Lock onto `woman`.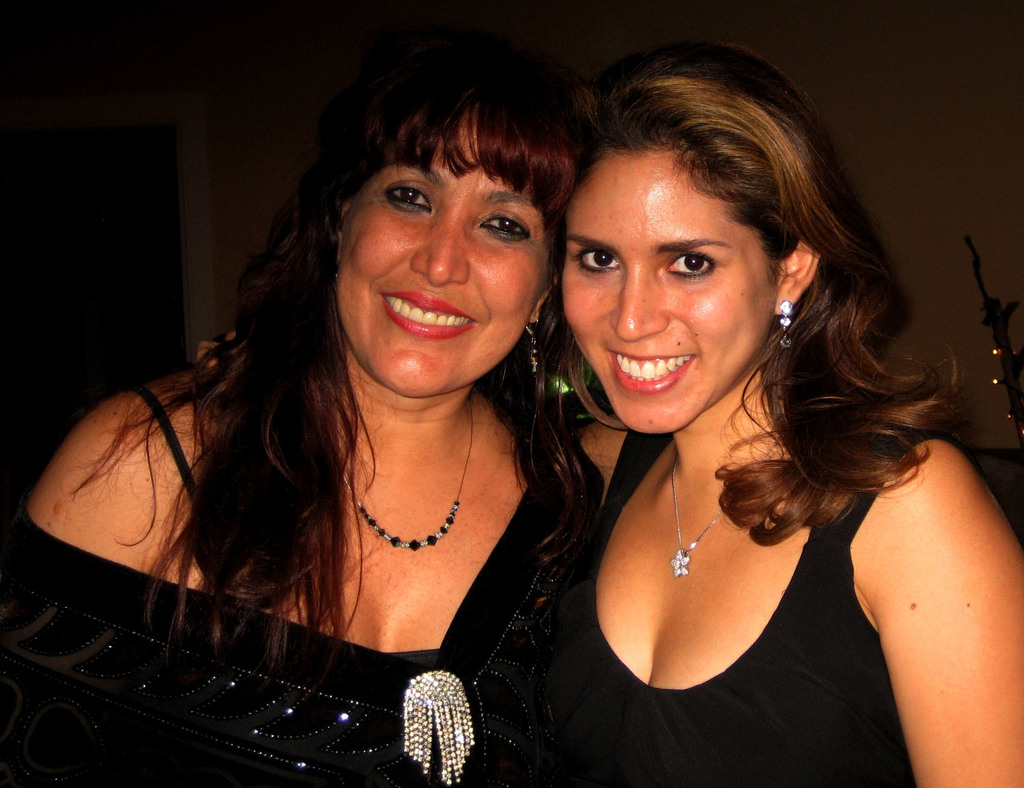
Locked: l=0, t=40, r=602, b=787.
